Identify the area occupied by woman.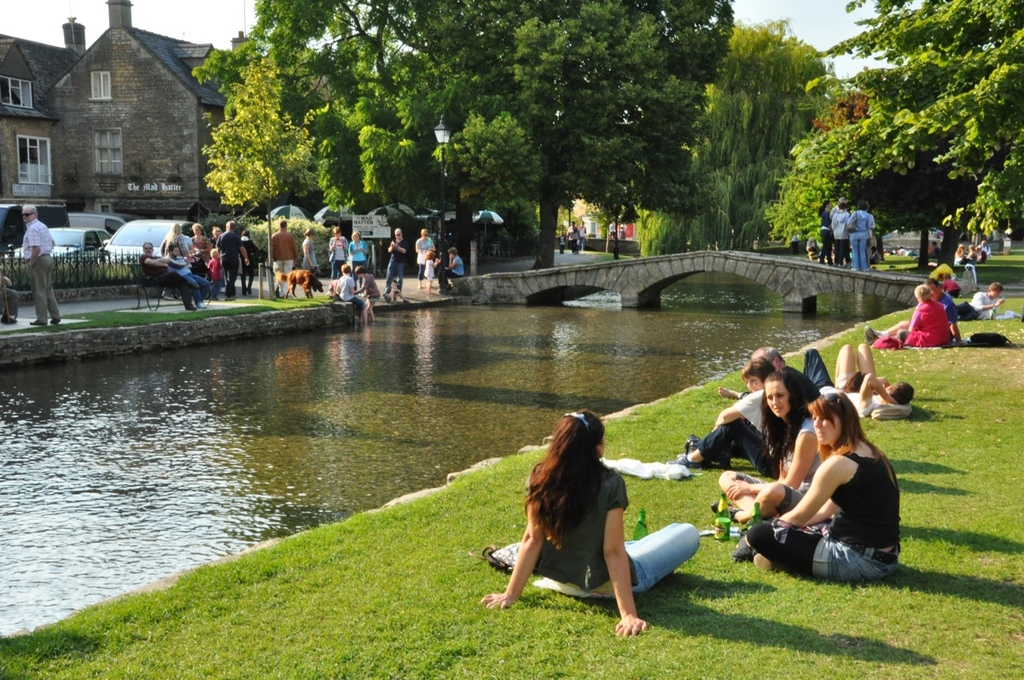
Area: x1=302 y1=226 x2=323 y2=275.
